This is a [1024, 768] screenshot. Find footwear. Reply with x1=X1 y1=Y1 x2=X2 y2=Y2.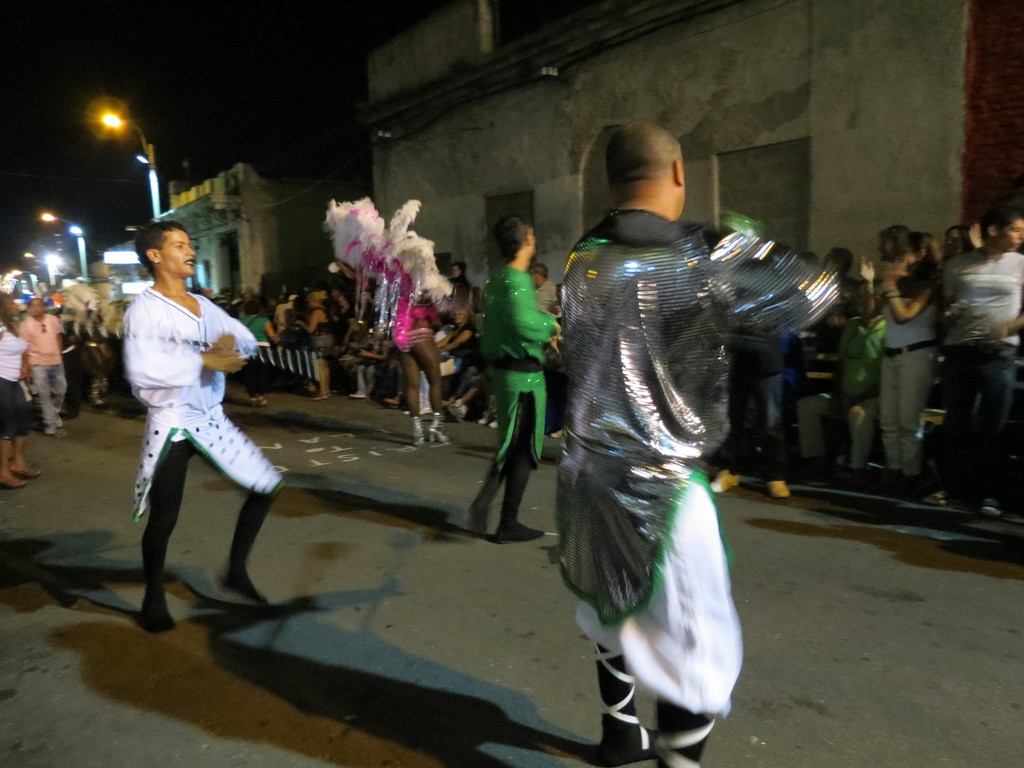
x1=140 y1=556 x2=178 y2=628.
